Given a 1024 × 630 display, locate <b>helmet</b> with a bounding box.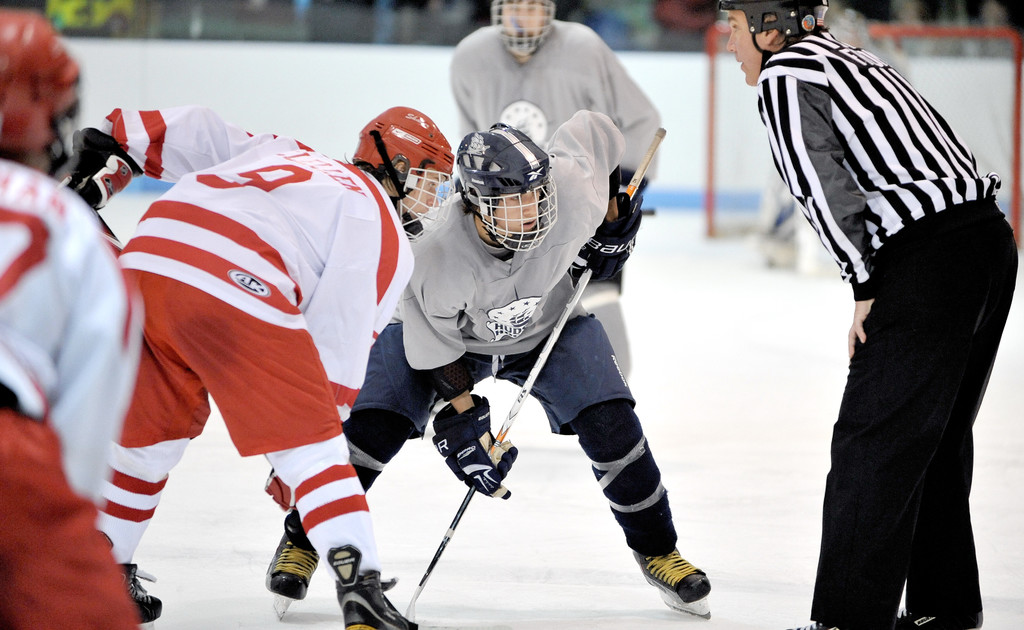
Located: crop(701, 0, 863, 77).
